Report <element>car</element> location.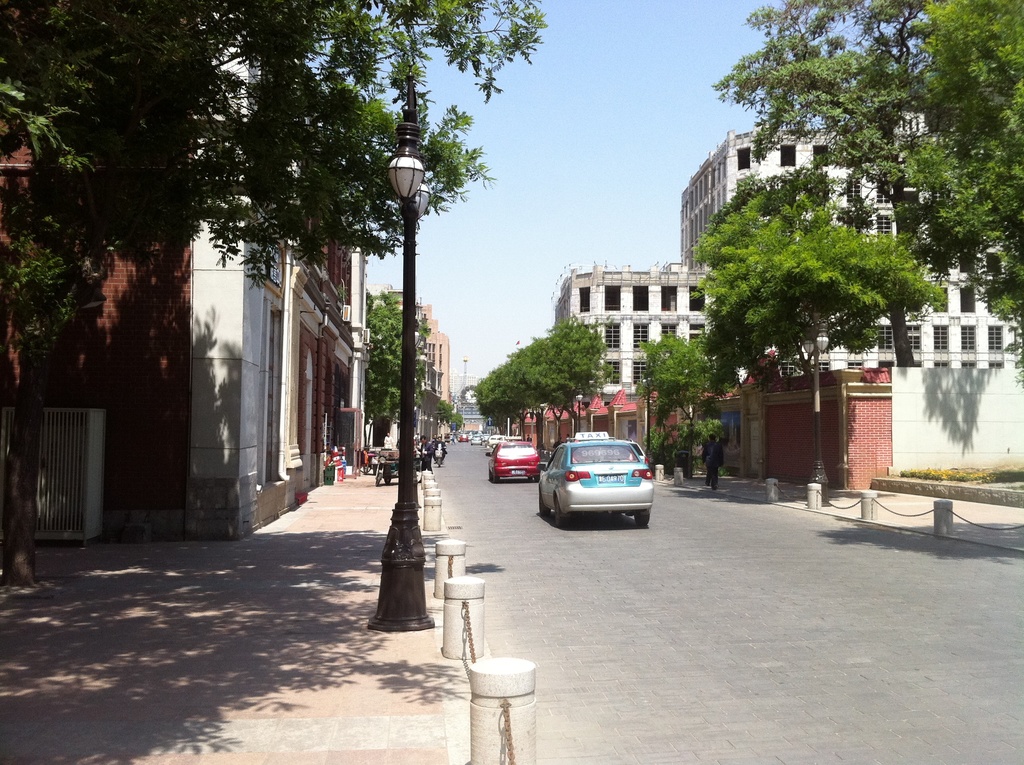
Report: x1=486 y1=442 x2=545 y2=480.
